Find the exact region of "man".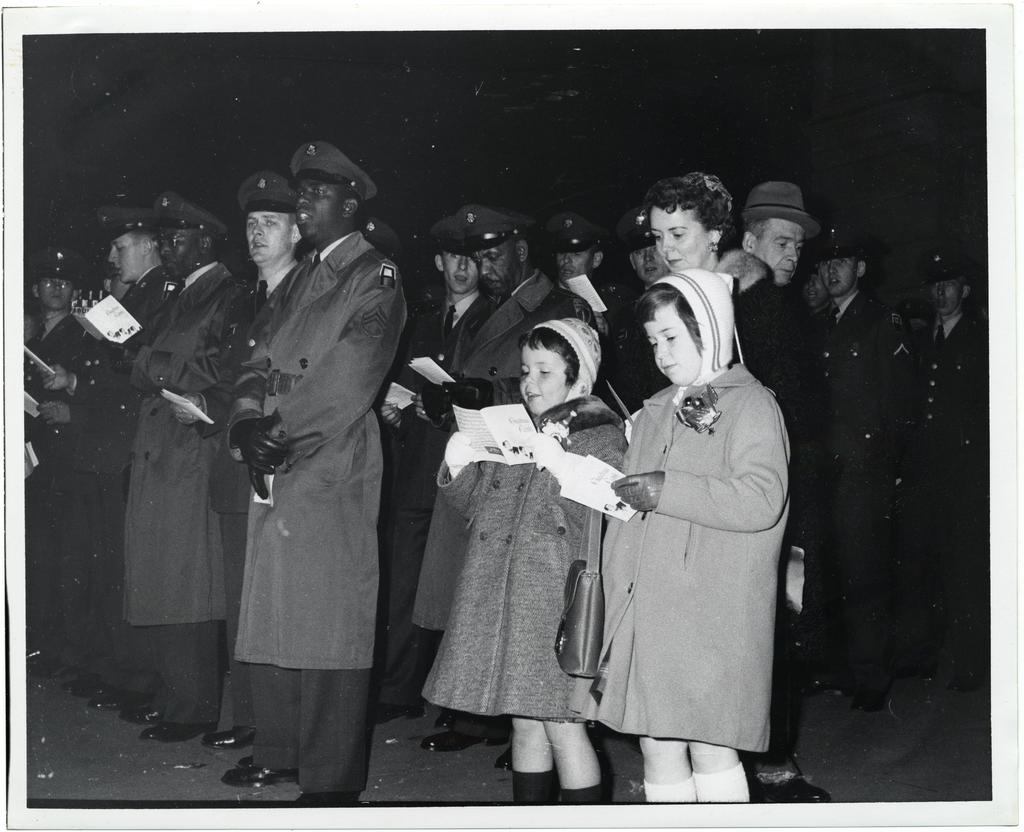
Exact region: [x1=735, y1=179, x2=826, y2=806].
